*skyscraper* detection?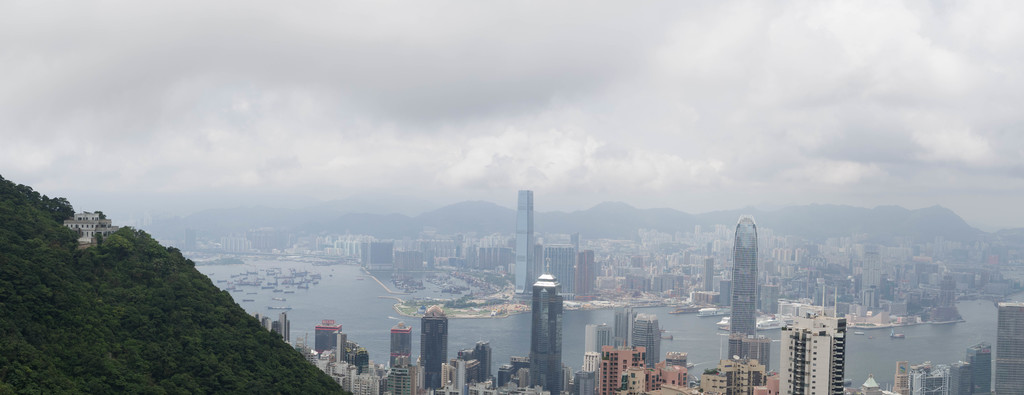
crop(410, 299, 460, 388)
